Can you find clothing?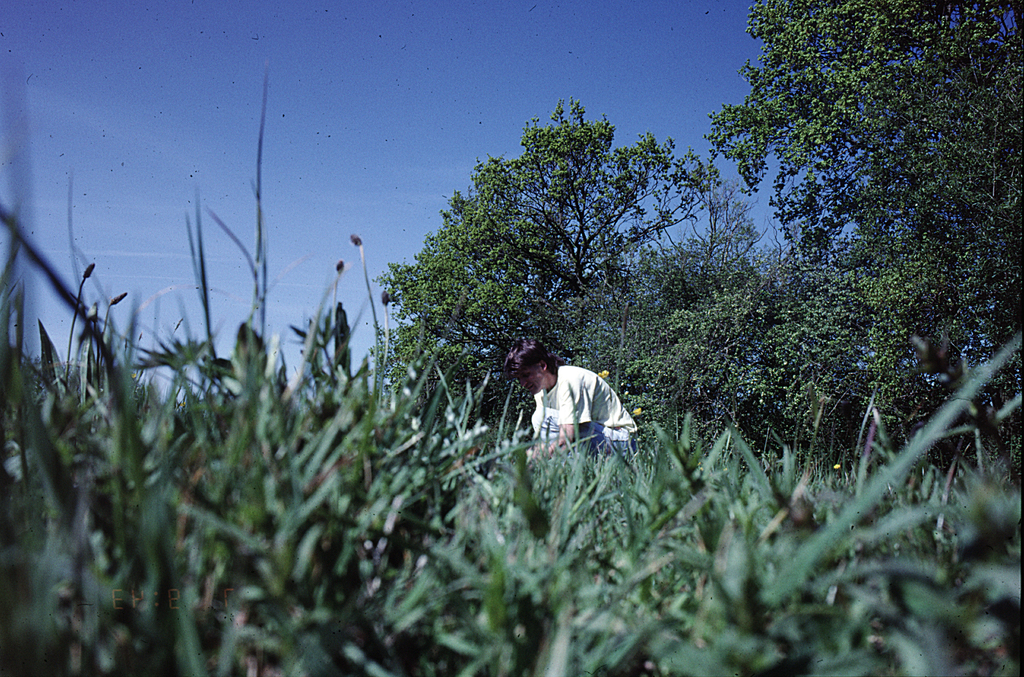
Yes, bounding box: <bbox>518, 357, 630, 462</bbox>.
